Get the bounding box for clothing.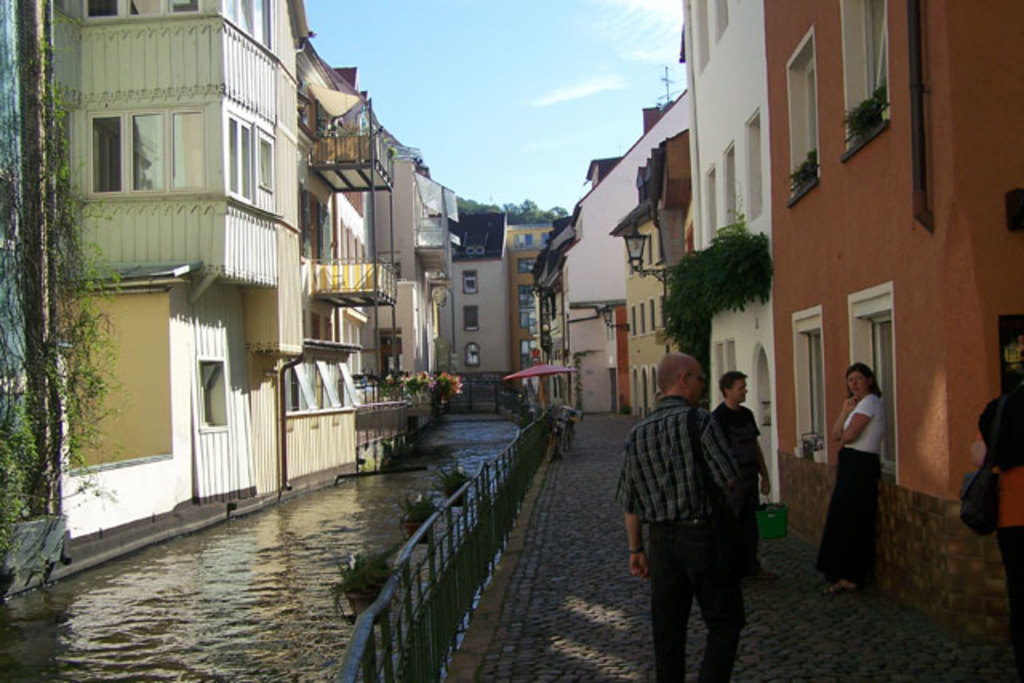
{"x1": 610, "y1": 368, "x2": 746, "y2": 619}.
